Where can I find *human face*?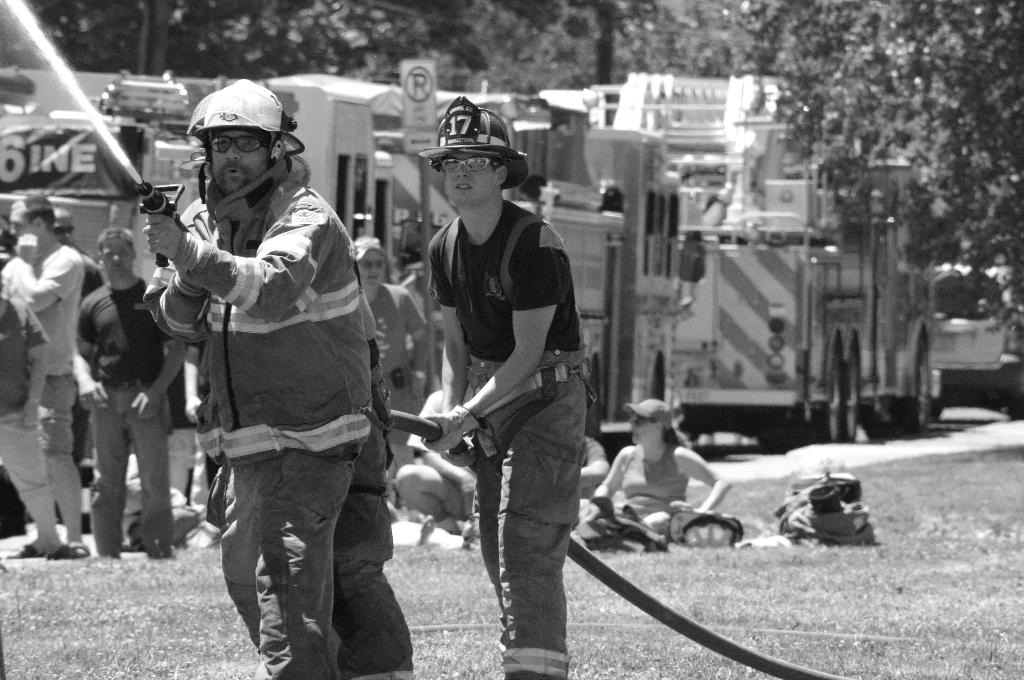
You can find it at (left=445, top=152, right=492, bottom=203).
